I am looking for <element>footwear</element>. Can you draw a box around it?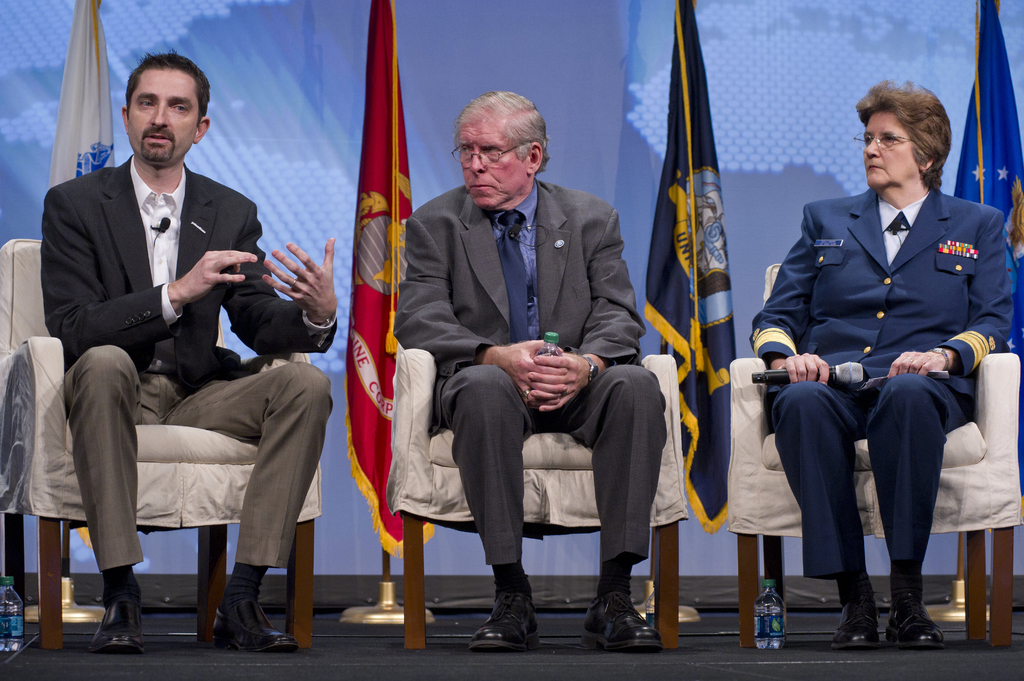
Sure, the bounding box is [473,587,541,655].
